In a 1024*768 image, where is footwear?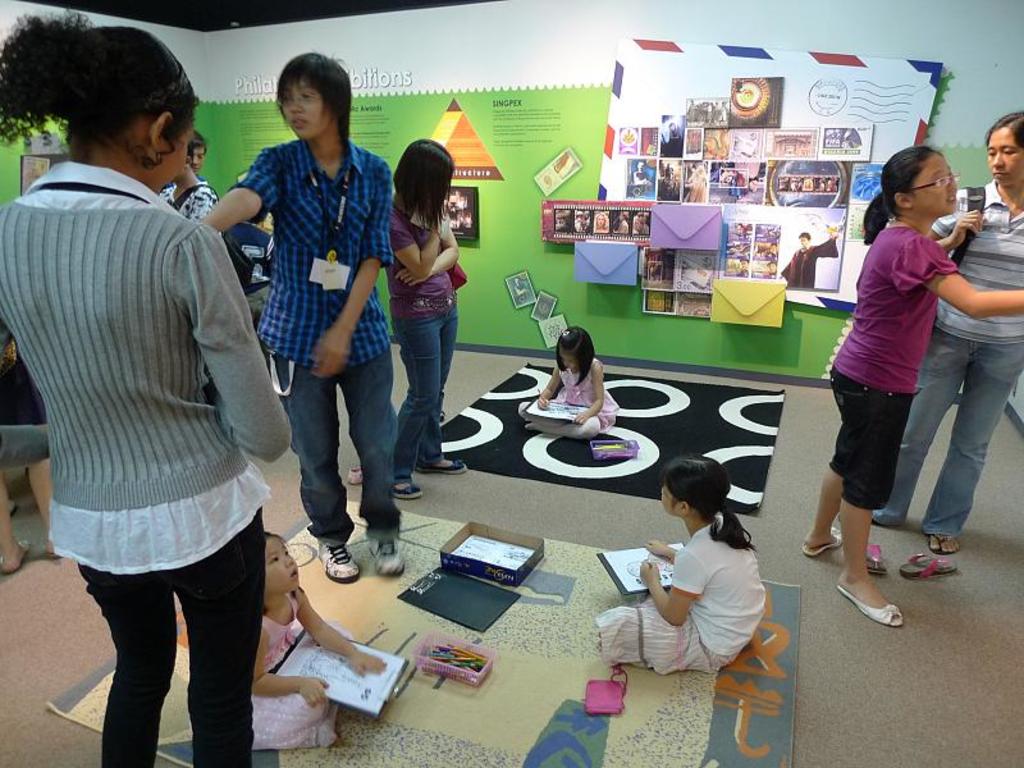
crop(346, 463, 362, 484).
